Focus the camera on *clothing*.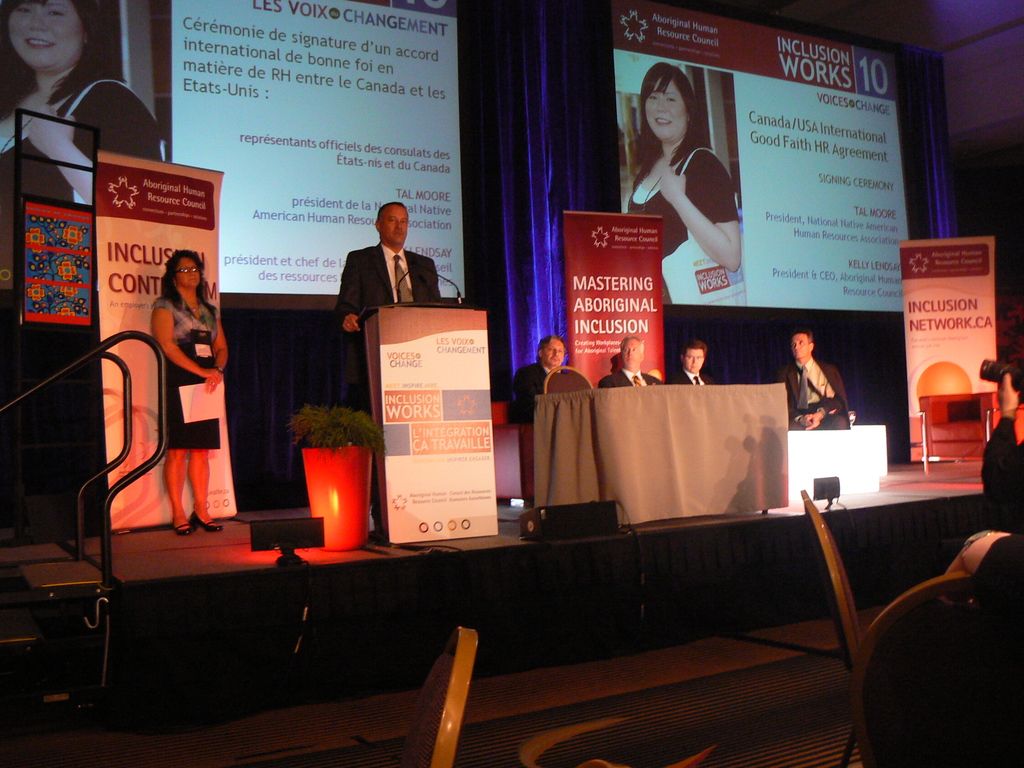
Focus region: detection(668, 368, 716, 383).
